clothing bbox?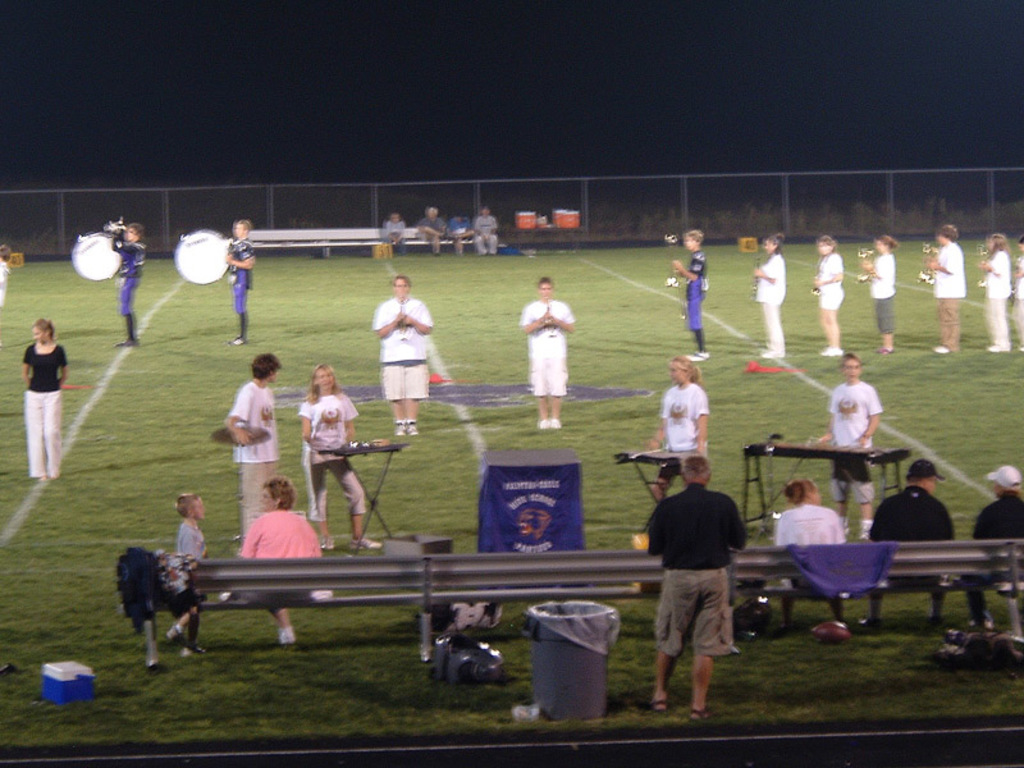
box(237, 507, 324, 566)
